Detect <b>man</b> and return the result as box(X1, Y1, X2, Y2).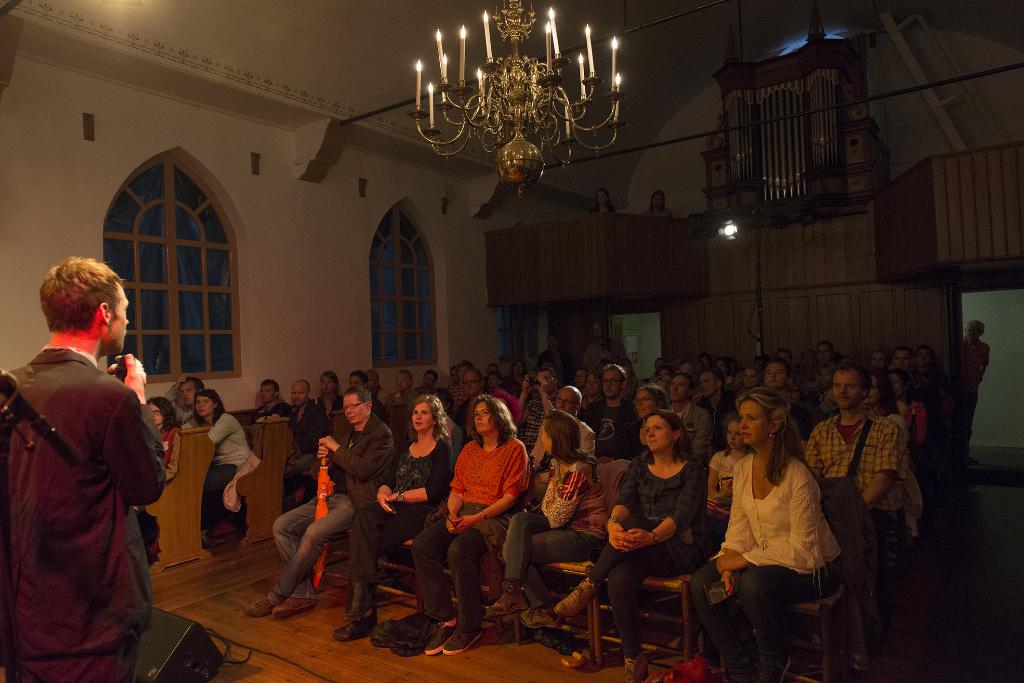
box(527, 385, 598, 469).
